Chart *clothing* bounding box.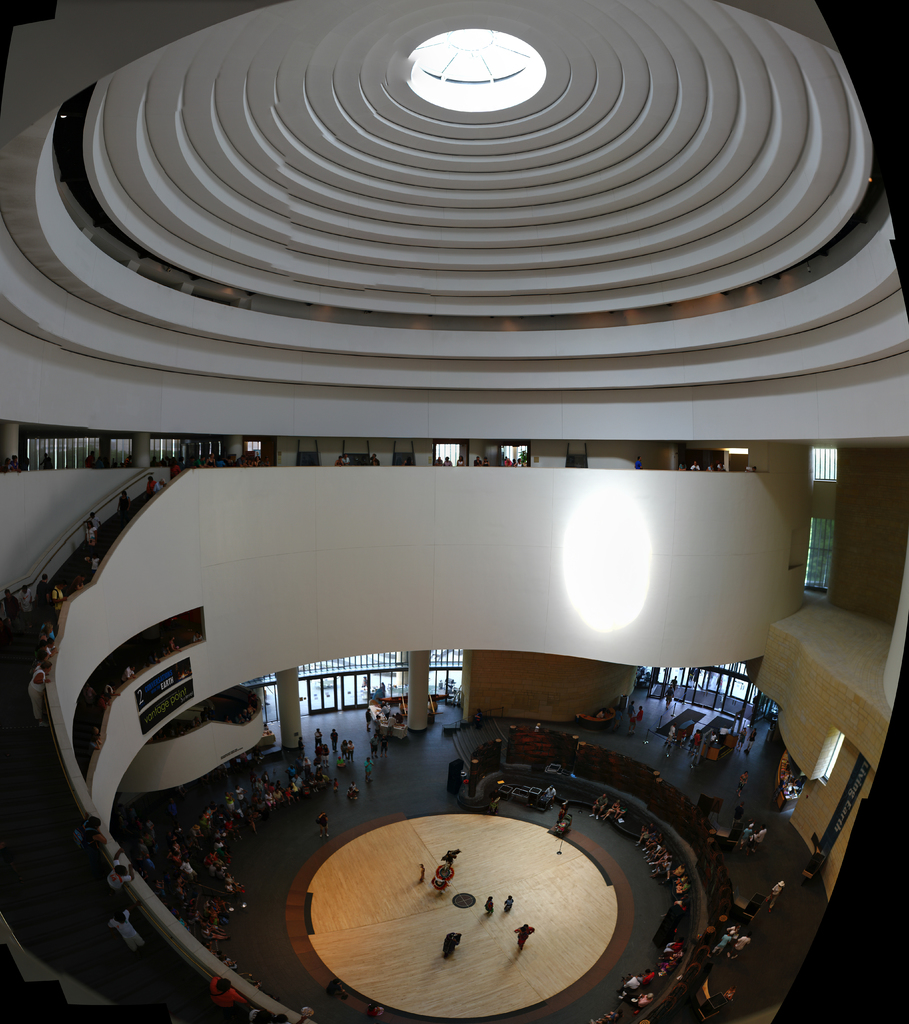
Charted: select_region(672, 679, 677, 690).
